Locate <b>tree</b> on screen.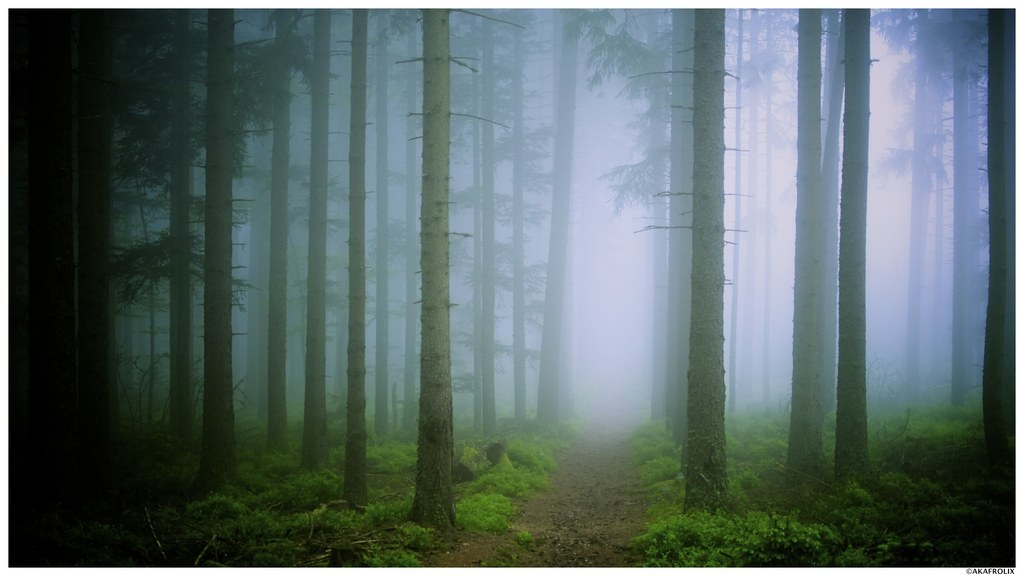
On screen at (x1=395, y1=0, x2=528, y2=546).
